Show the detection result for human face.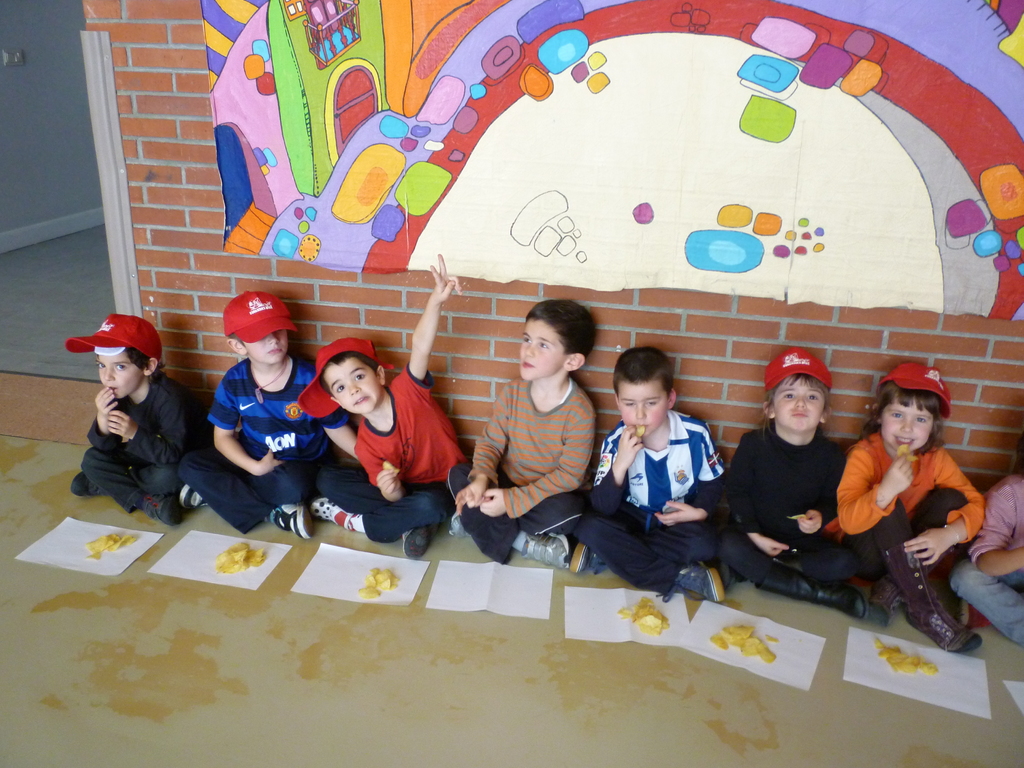
520, 315, 568, 380.
